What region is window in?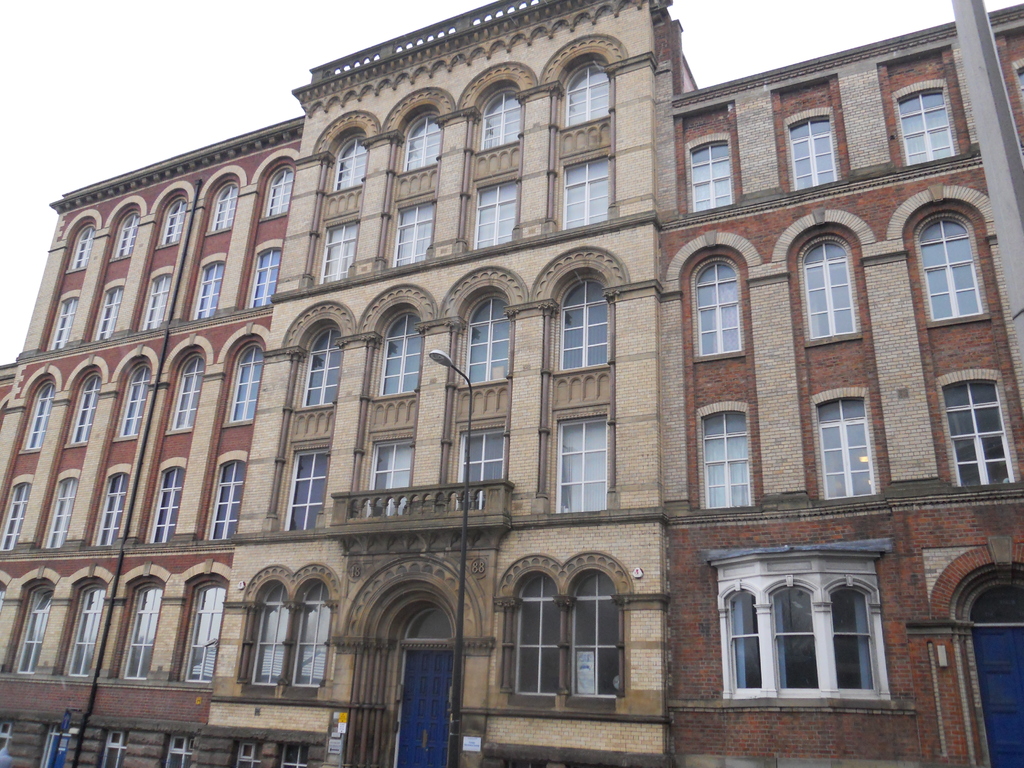
detection(66, 367, 96, 442).
